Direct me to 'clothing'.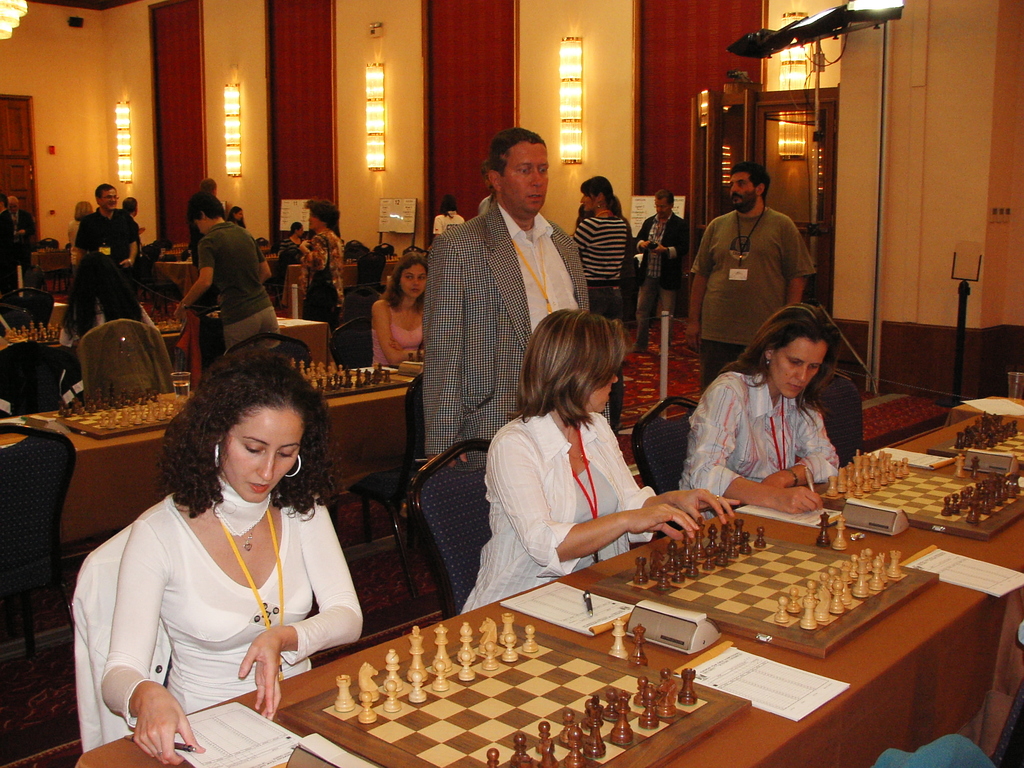
Direction: detection(277, 234, 303, 264).
